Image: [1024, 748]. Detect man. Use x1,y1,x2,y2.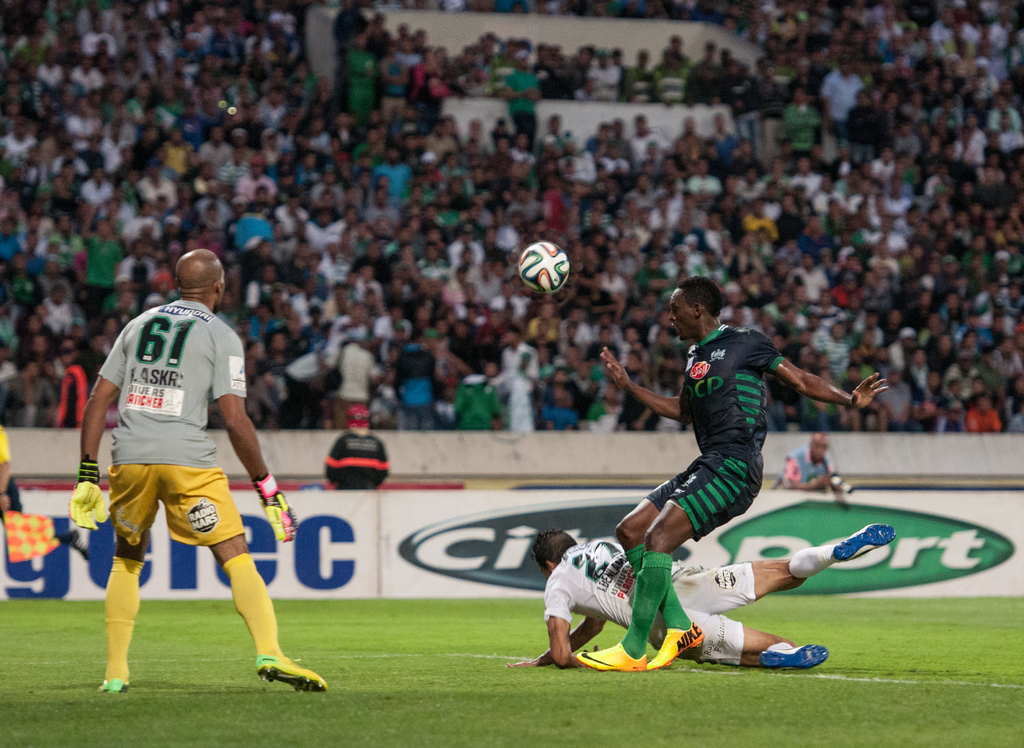
326,400,391,495.
